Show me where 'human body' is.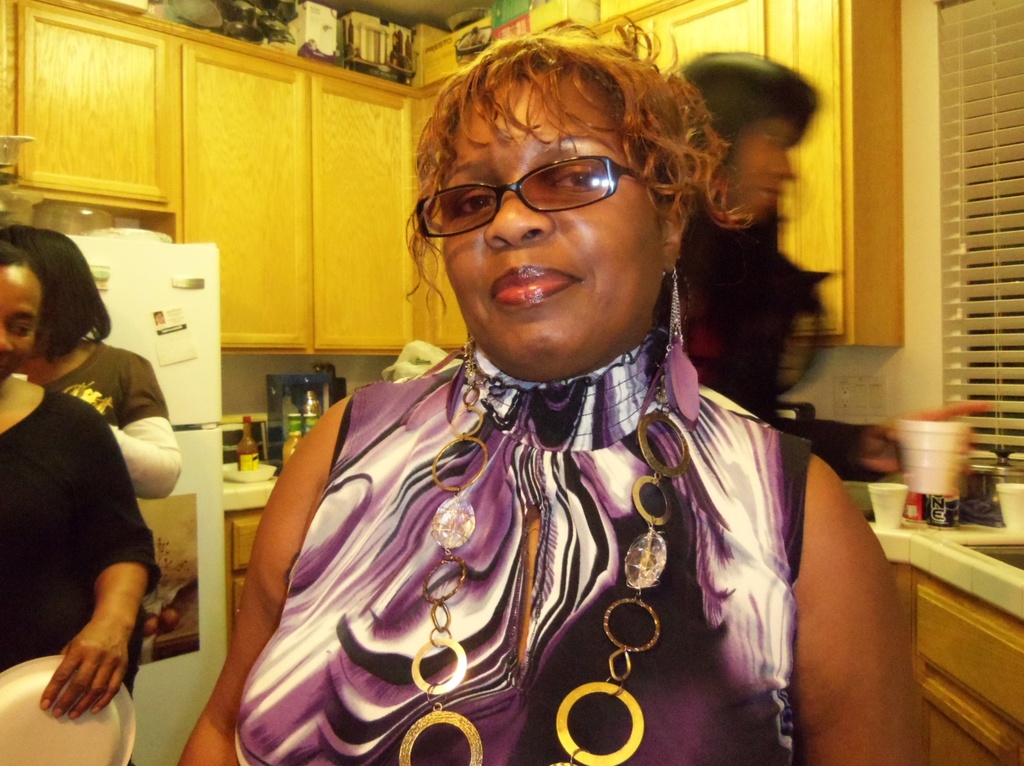
'human body' is at BBox(168, 40, 924, 756).
